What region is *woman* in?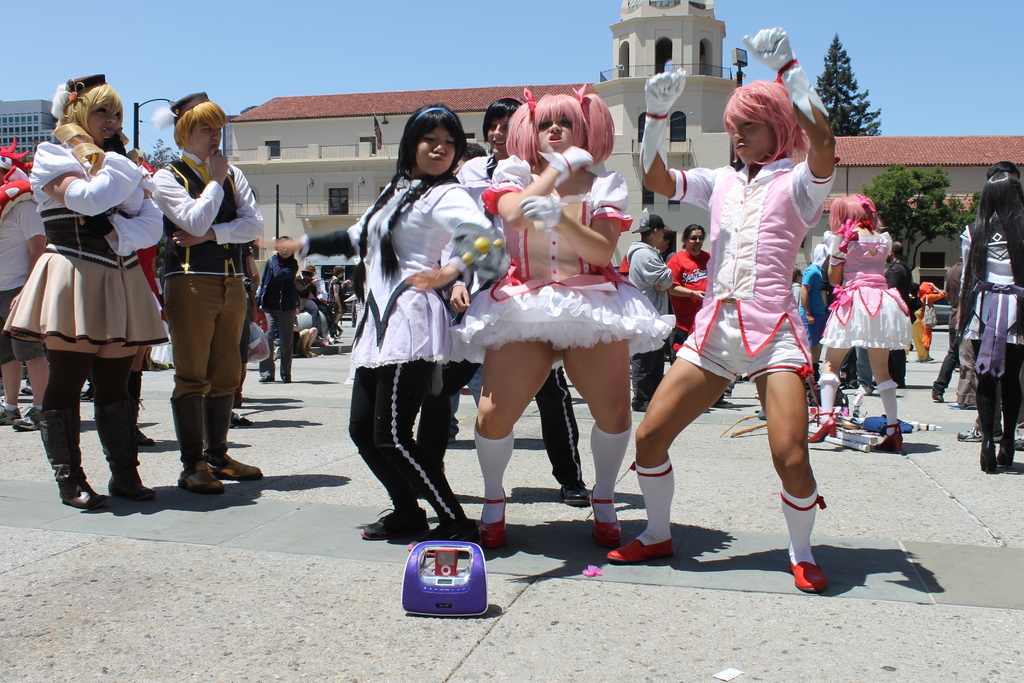
257 105 498 538.
